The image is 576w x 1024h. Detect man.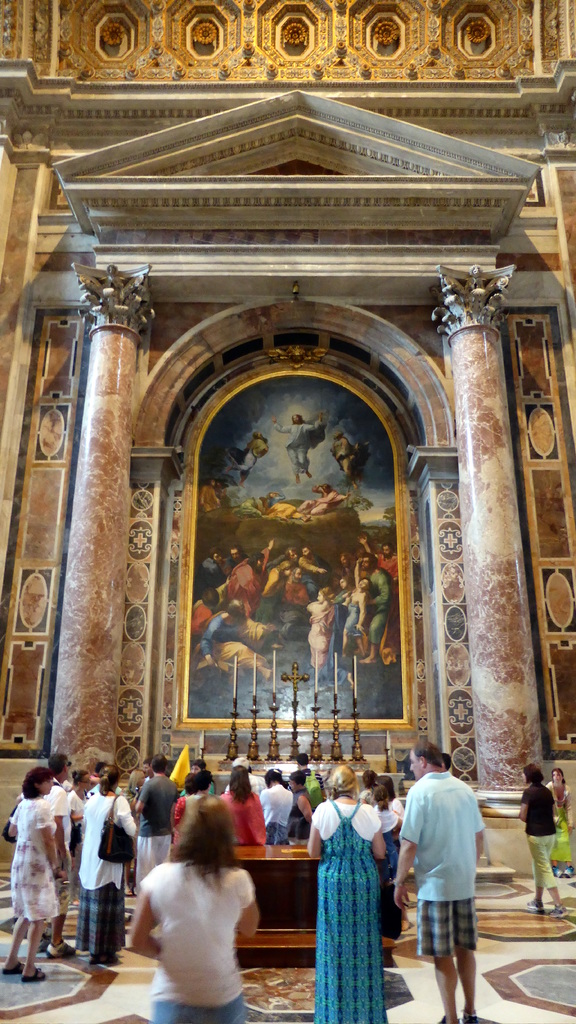
Detection: (left=191, top=588, right=221, bottom=636).
